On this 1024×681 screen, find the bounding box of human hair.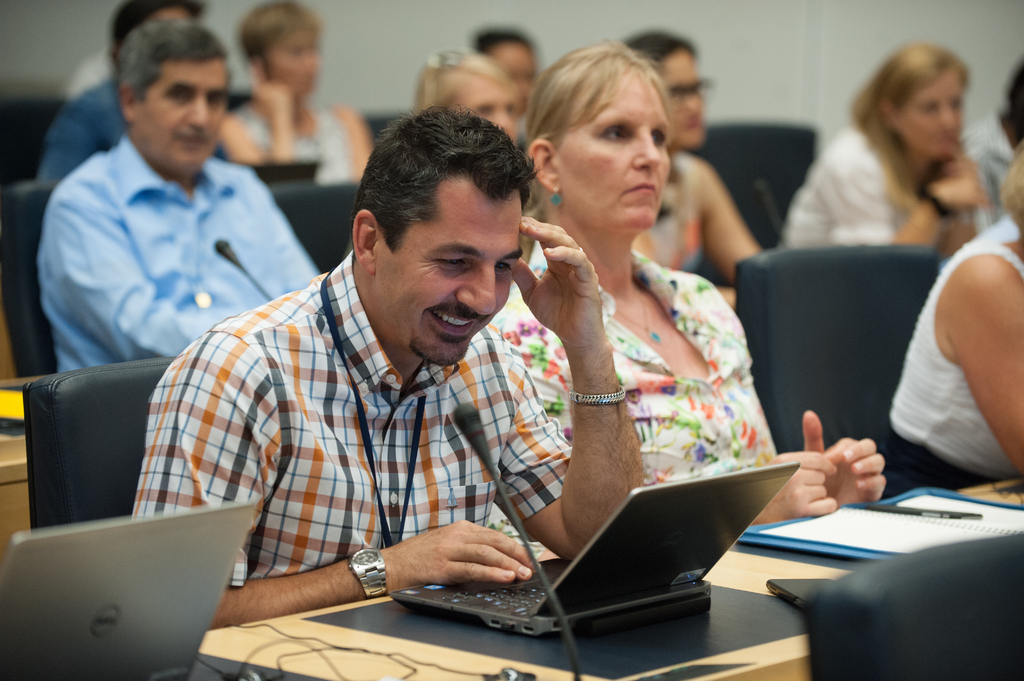
Bounding box: box=[412, 45, 516, 116].
